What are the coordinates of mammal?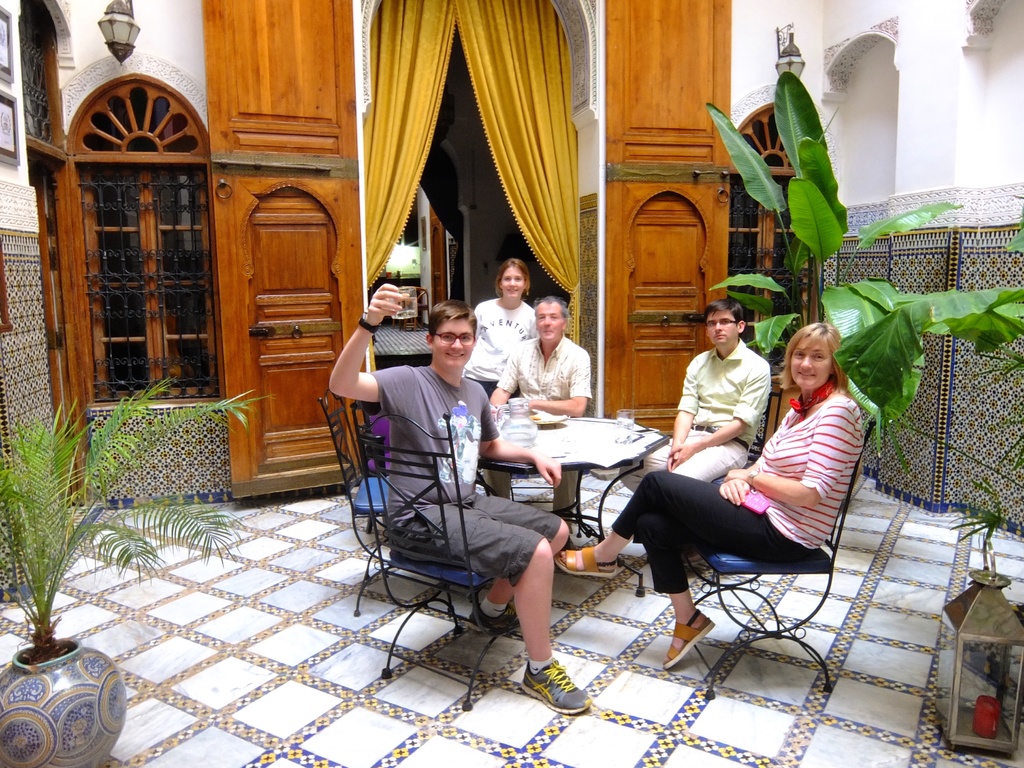
{"left": 557, "top": 316, "right": 867, "bottom": 669}.
